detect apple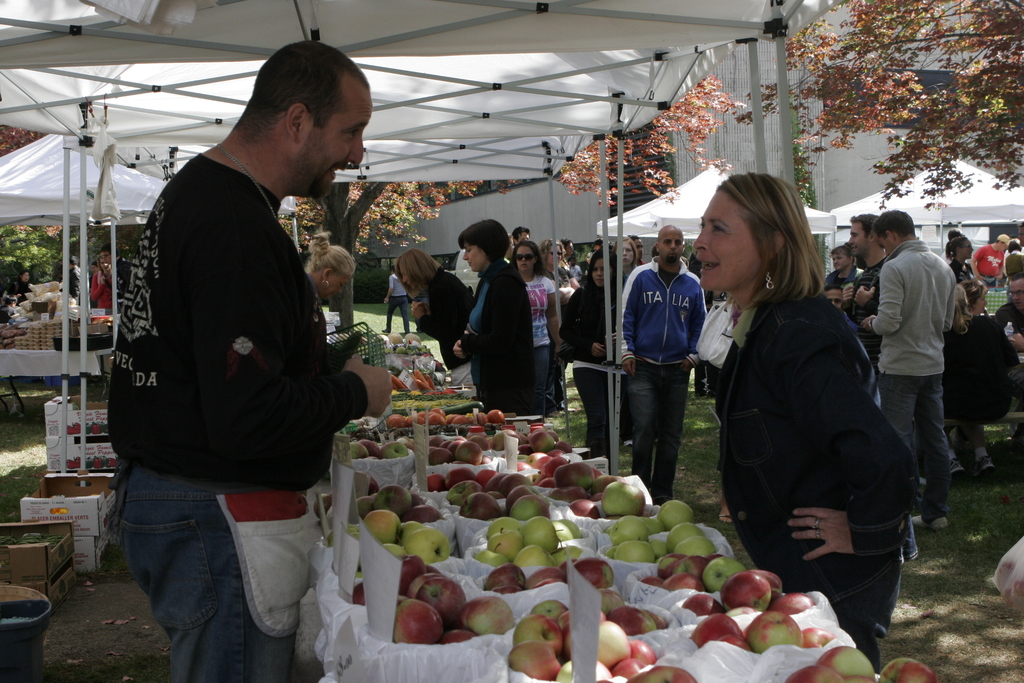
Rect(843, 675, 882, 682)
